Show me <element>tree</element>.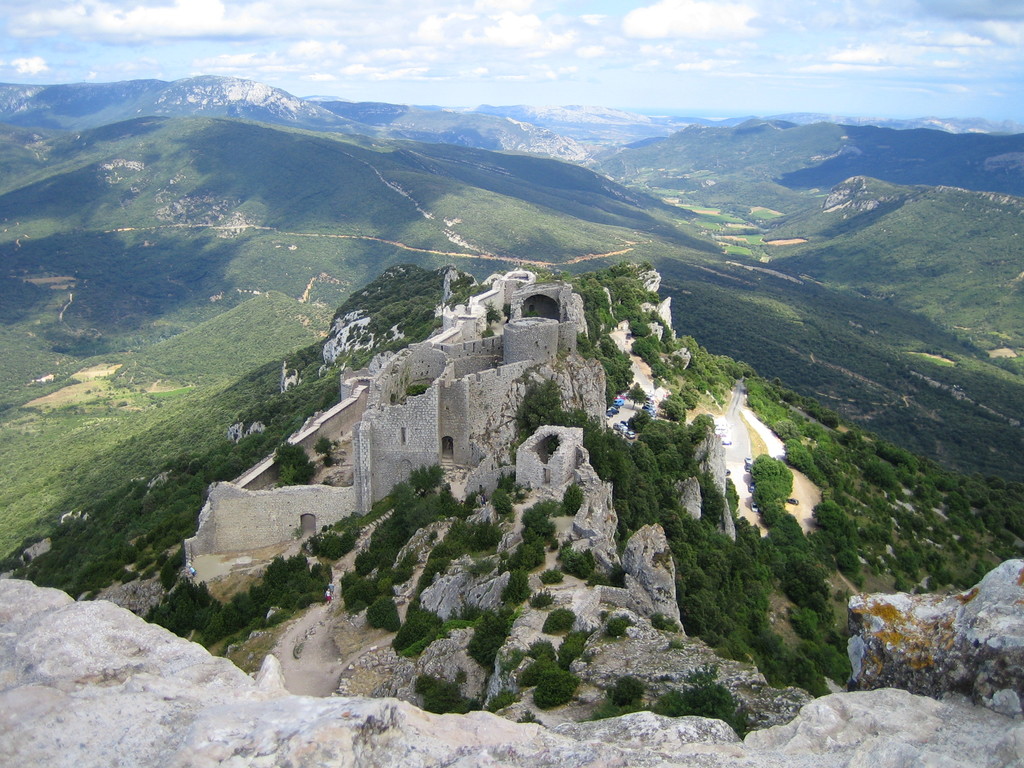
<element>tree</element> is here: <bbox>509, 385, 669, 536</bbox>.
